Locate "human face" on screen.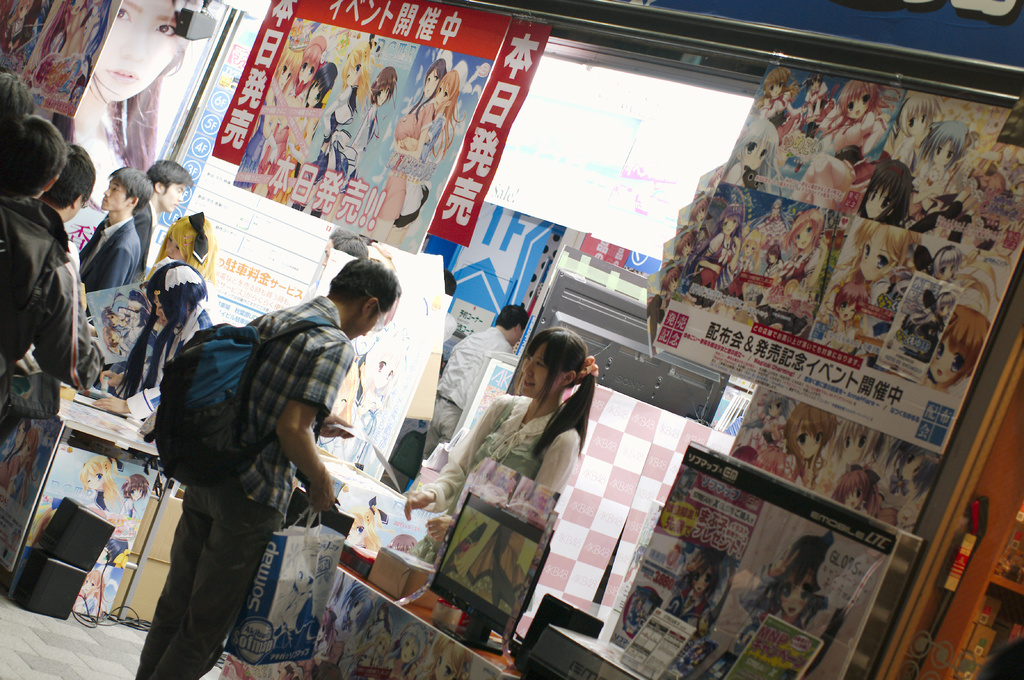
On screen at l=99, t=177, r=123, b=209.
